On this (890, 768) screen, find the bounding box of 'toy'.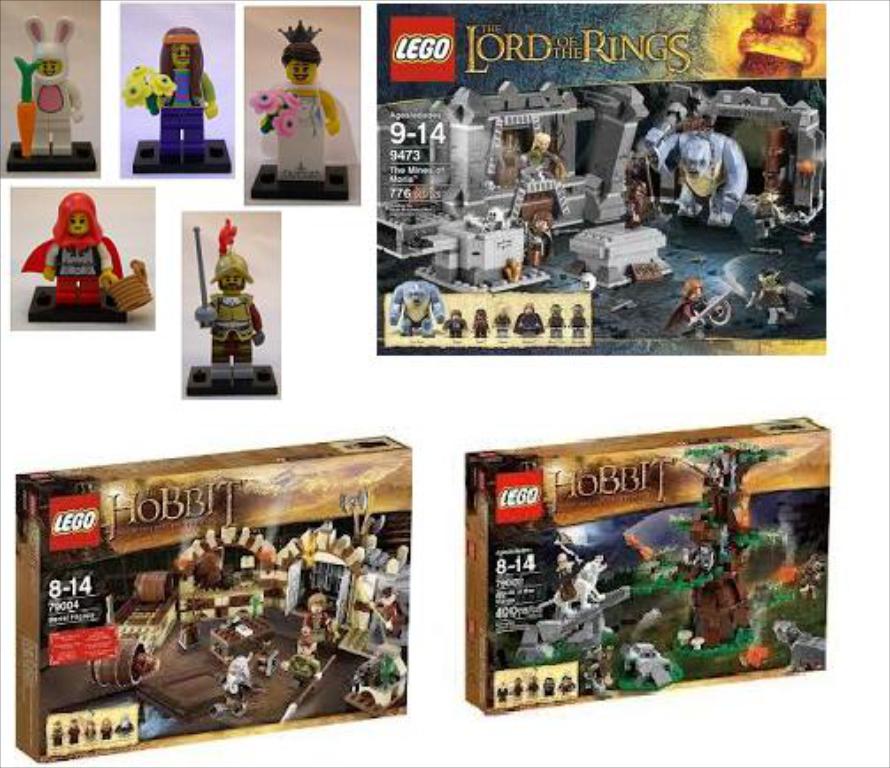
Bounding box: {"left": 99, "top": 715, "right": 115, "bottom": 741}.
